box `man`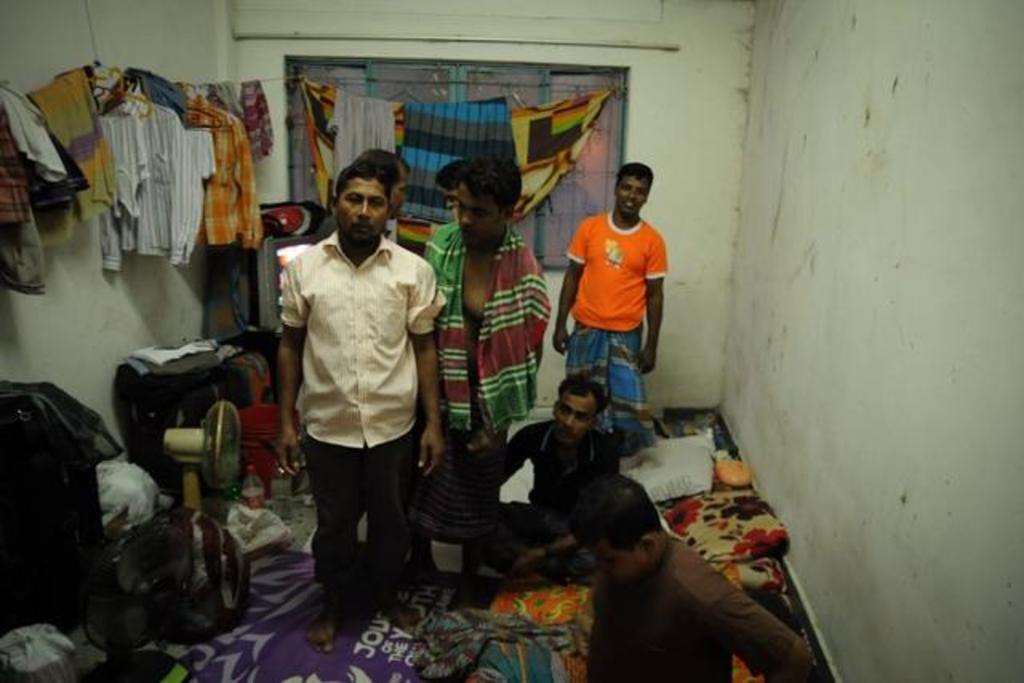
{"left": 456, "top": 374, "right": 630, "bottom": 585}
